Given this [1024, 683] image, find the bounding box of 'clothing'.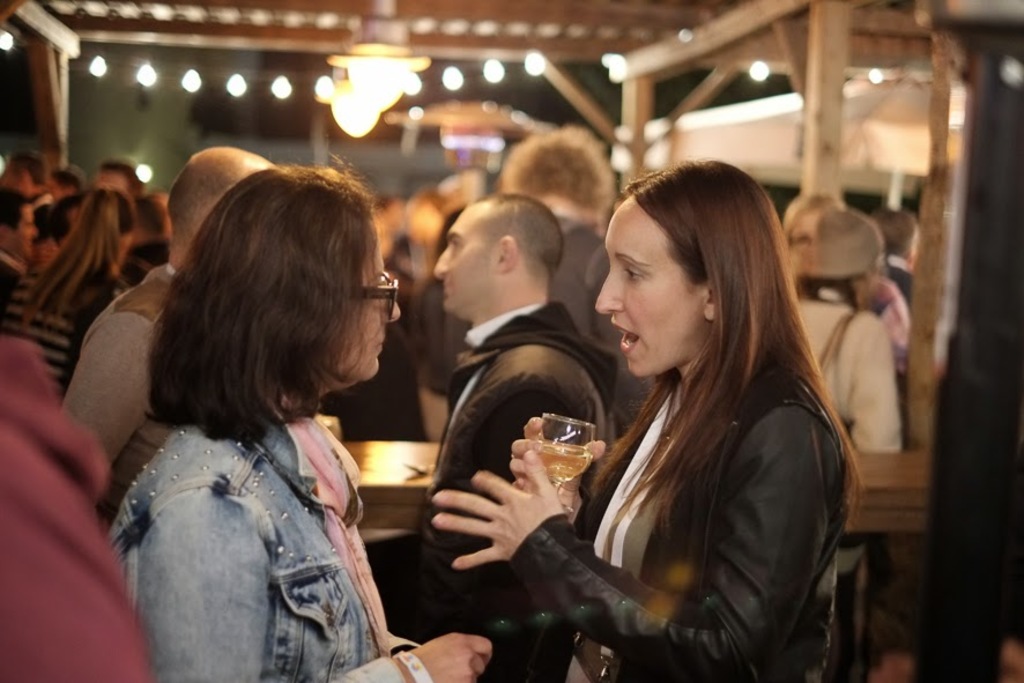
{"left": 549, "top": 213, "right": 611, "bottom": 311}.
